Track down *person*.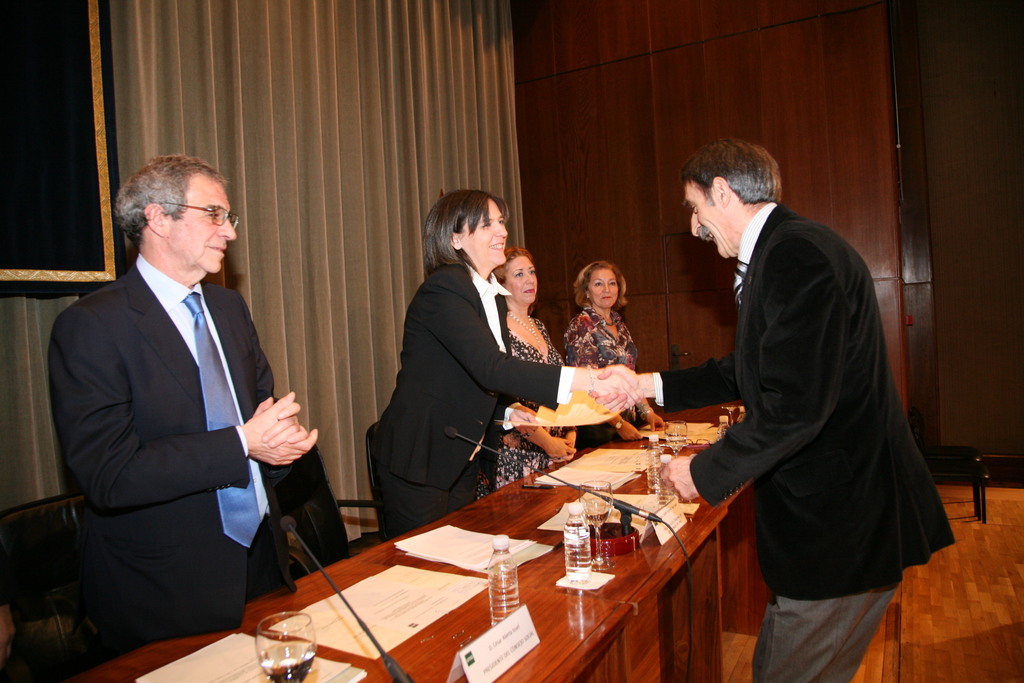
Tracked to [left=371, top=189, right=643, bottom=541].
